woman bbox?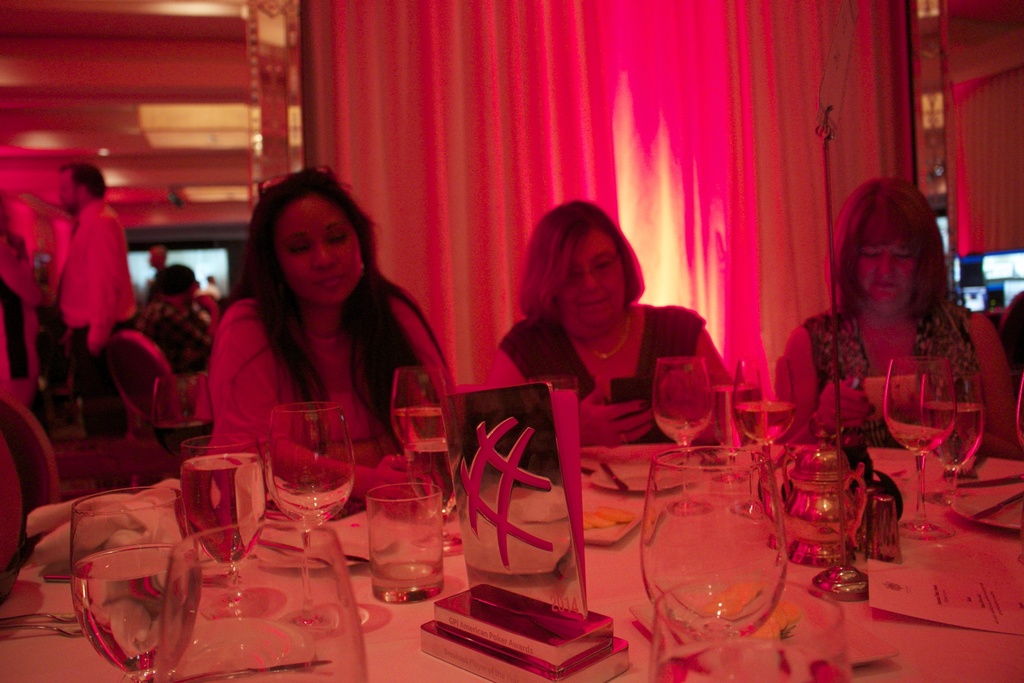
188,173,449,508
